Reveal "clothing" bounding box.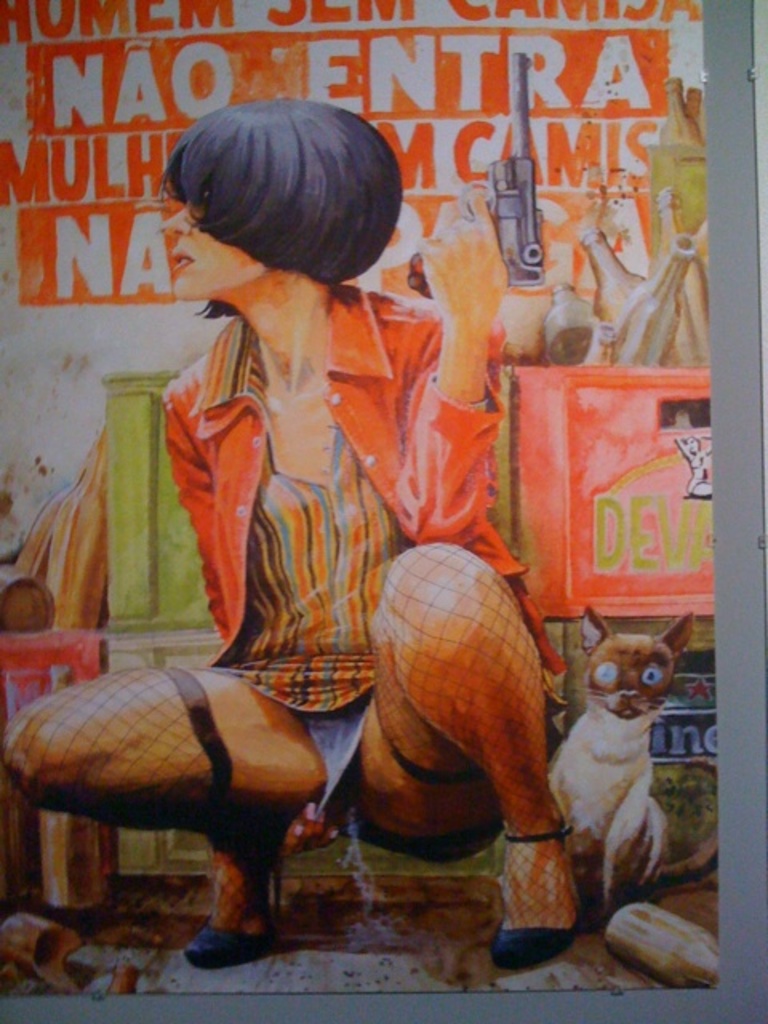
Revealed: <bbox>144, 285, 498, 808</bbox>.
